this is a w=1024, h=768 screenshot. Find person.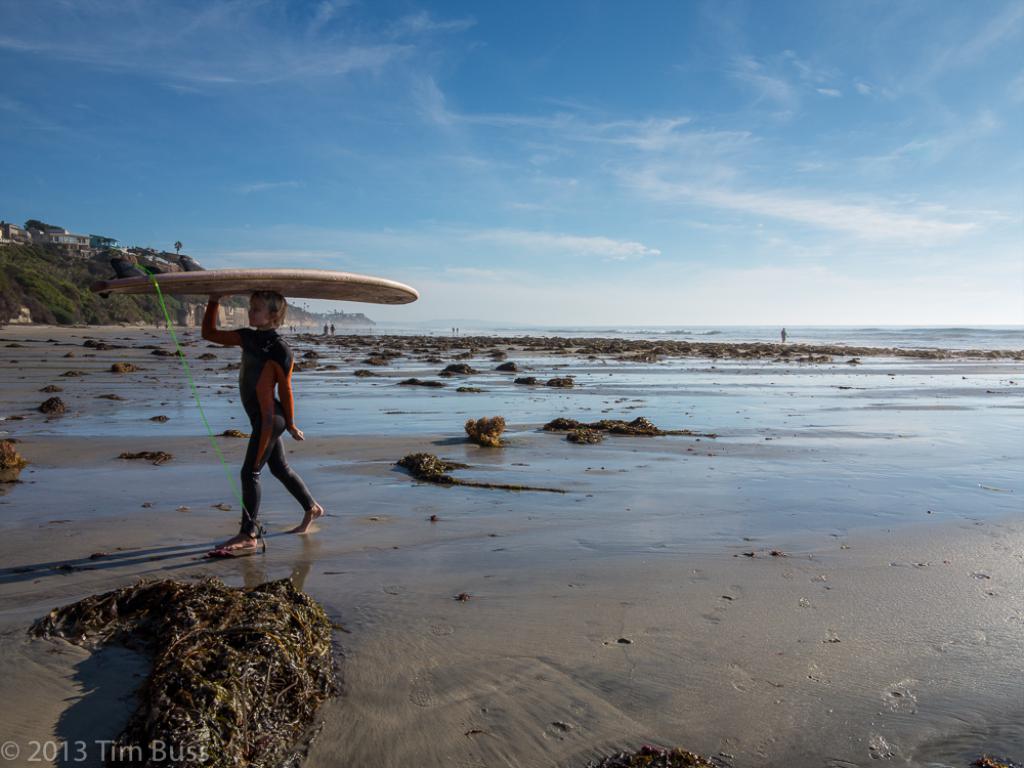
Bounding box: 204, 292, 319, 551.
